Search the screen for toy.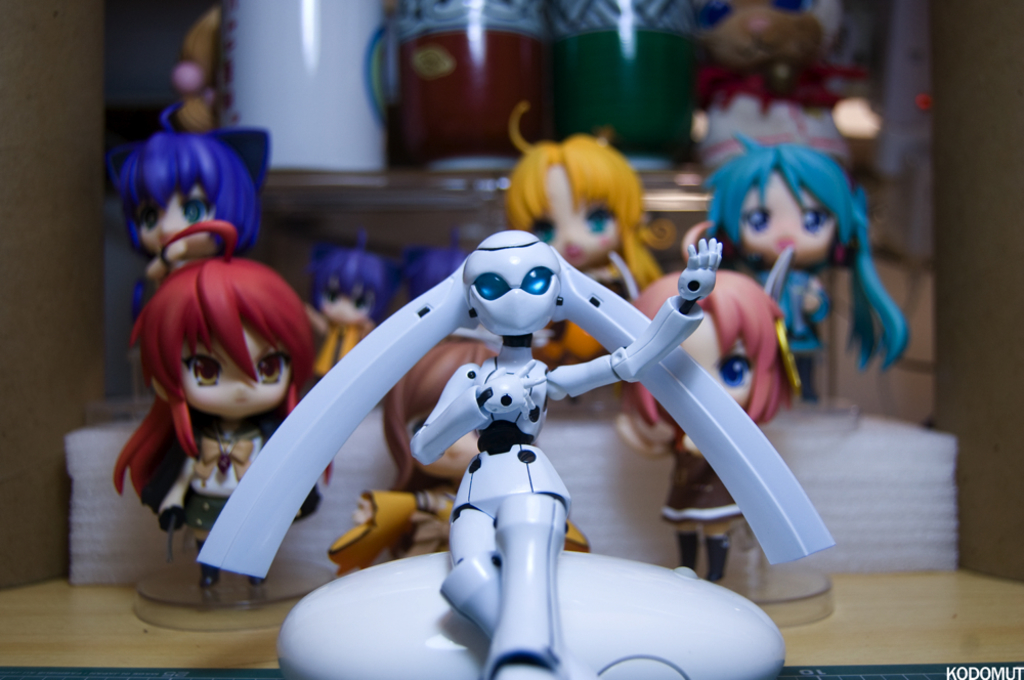
Found at (687, 0, 880, 175).
